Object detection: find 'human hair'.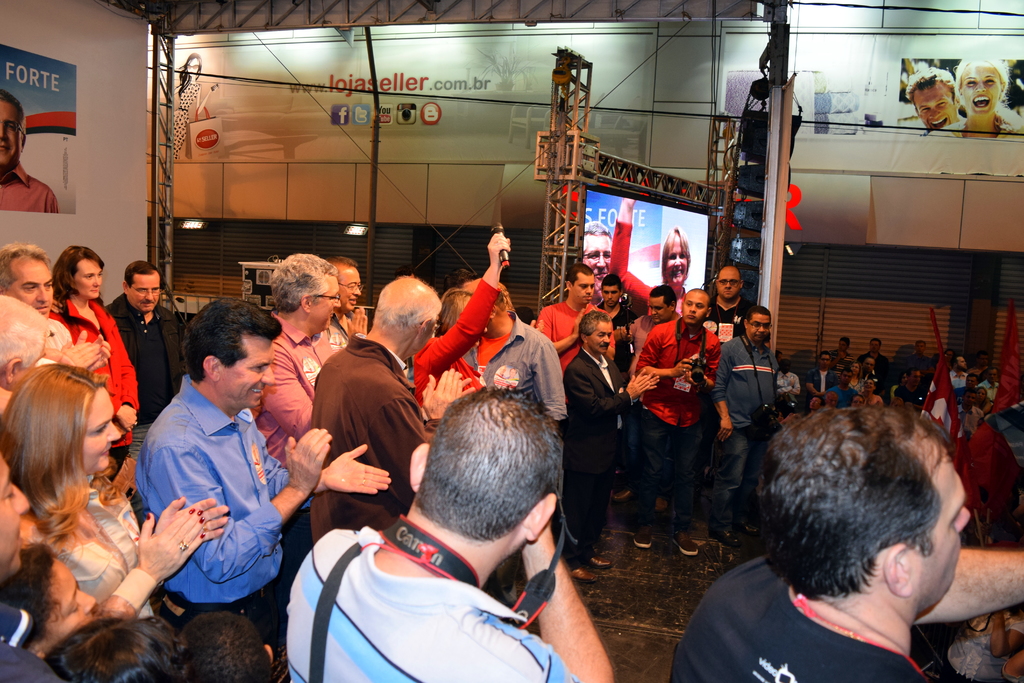
bbox(963, 389, 973, 401).
